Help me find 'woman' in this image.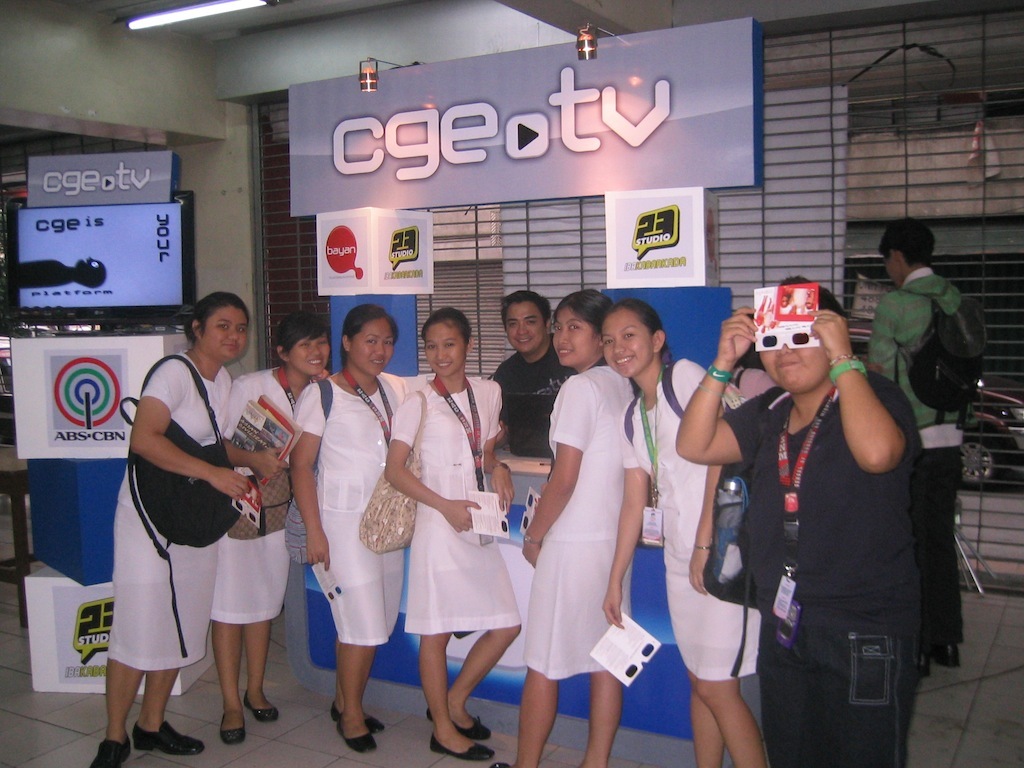
Found it: 668,274,929,767.
